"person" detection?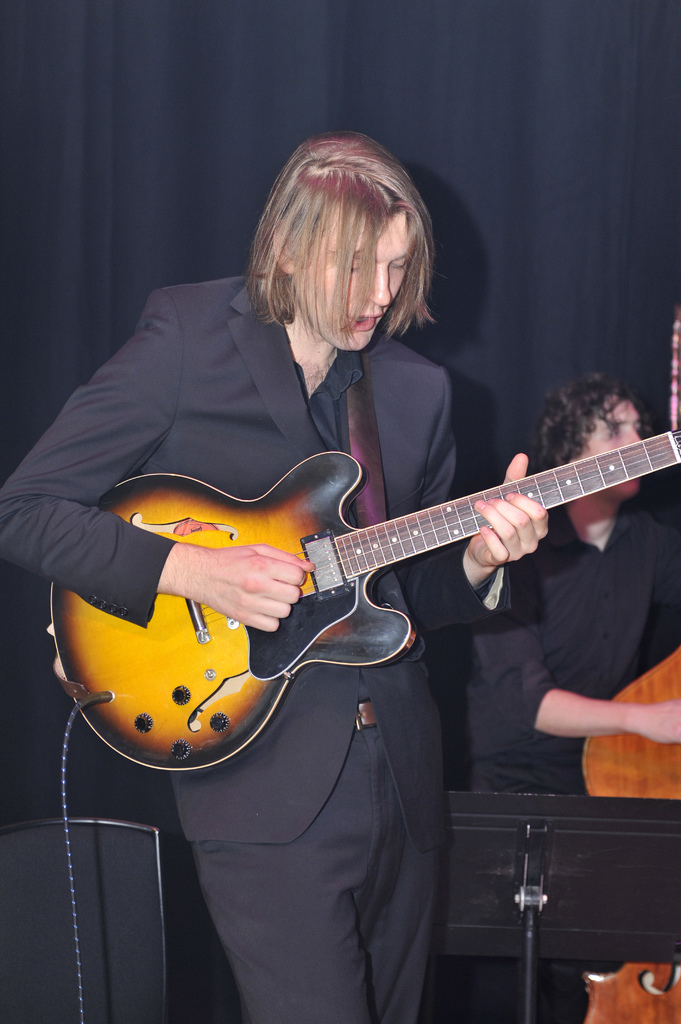
<box>419,354,680,1023</box>
